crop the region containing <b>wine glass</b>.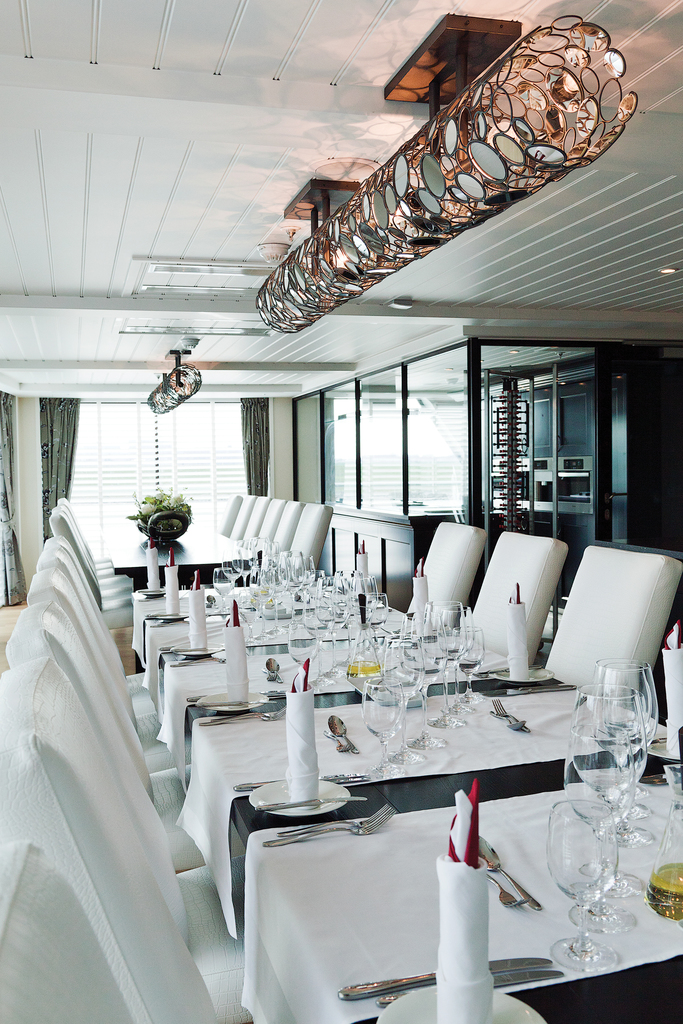
Crop region: <region>566, 683, 645, 854</region>.
